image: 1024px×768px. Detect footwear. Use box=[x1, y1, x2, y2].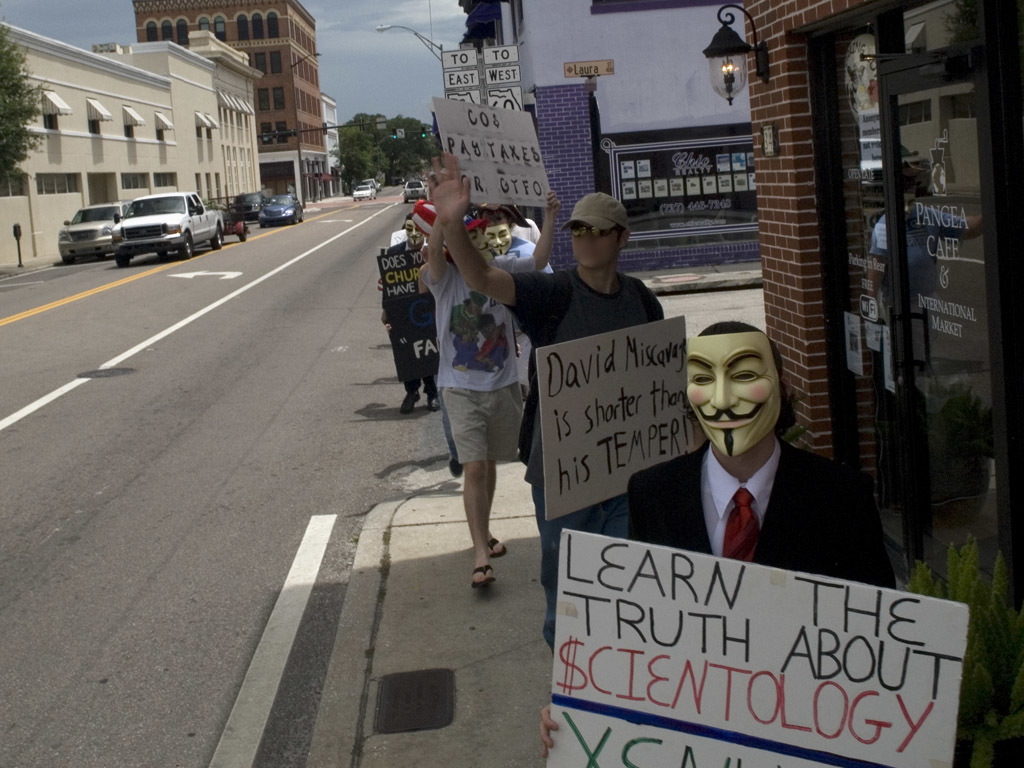
box=[398, 390, 419, 413].
